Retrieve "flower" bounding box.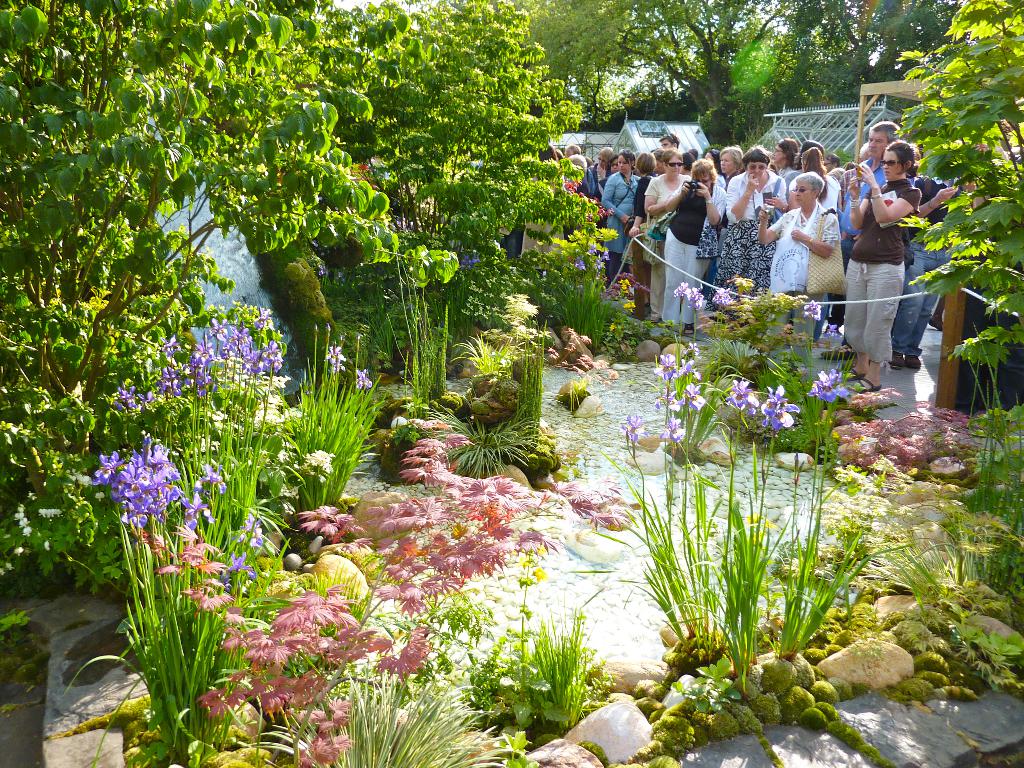
Bounding box: [left=673, top=283, right=702, bottom=308].
